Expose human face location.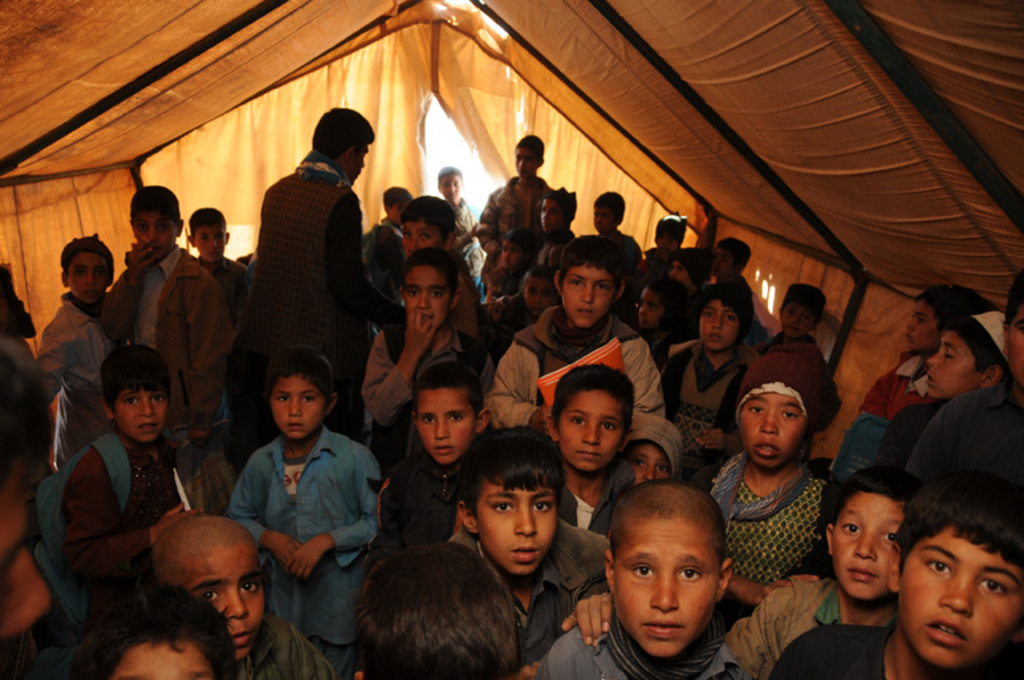
Exposed at <region>832, 494, 905, 598</region>.
